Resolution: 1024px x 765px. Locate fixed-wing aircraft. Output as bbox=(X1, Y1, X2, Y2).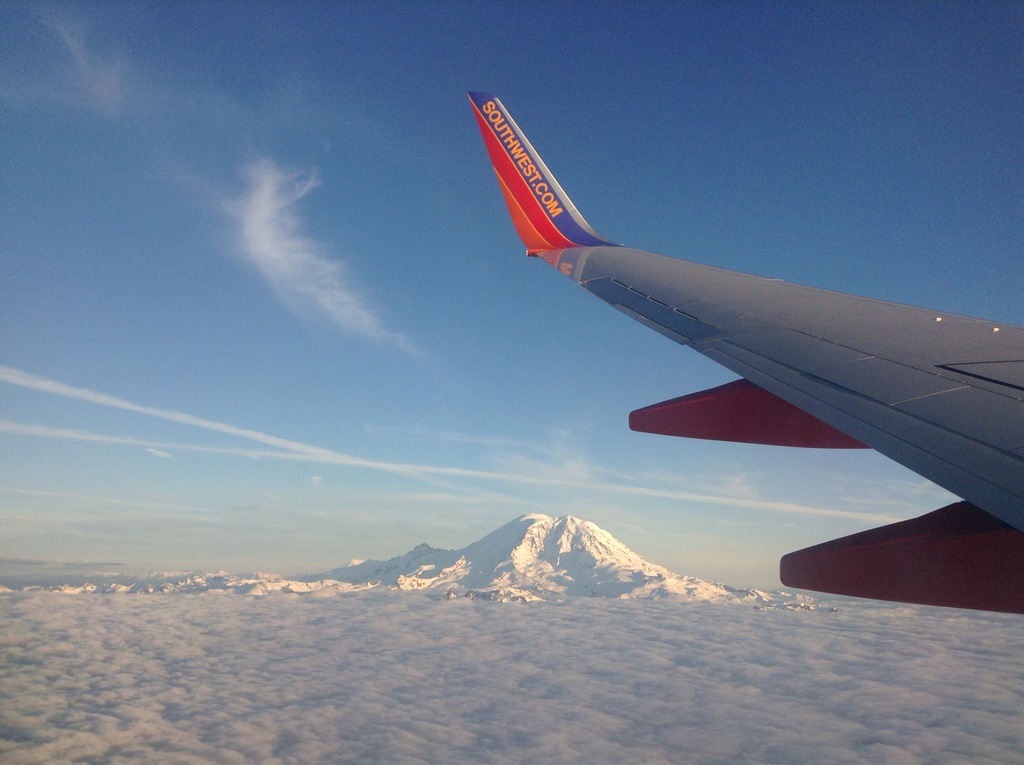
bbox=(470, 90, 1023, 625).
